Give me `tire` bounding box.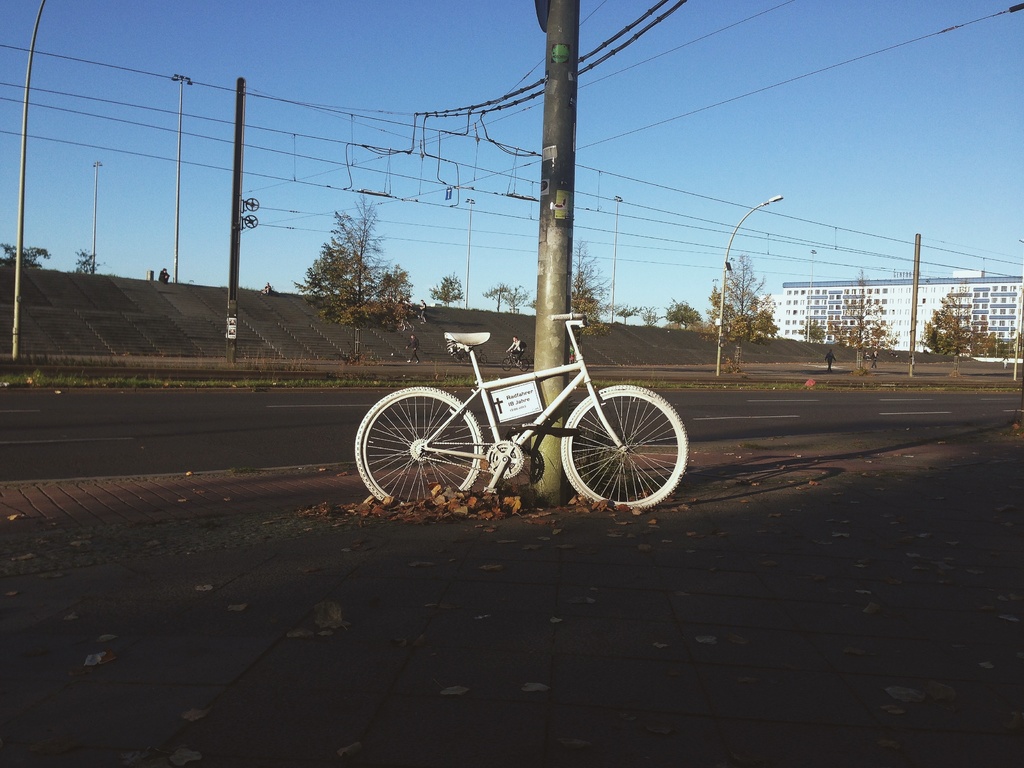
Rect(518, 356, 531, 374).
